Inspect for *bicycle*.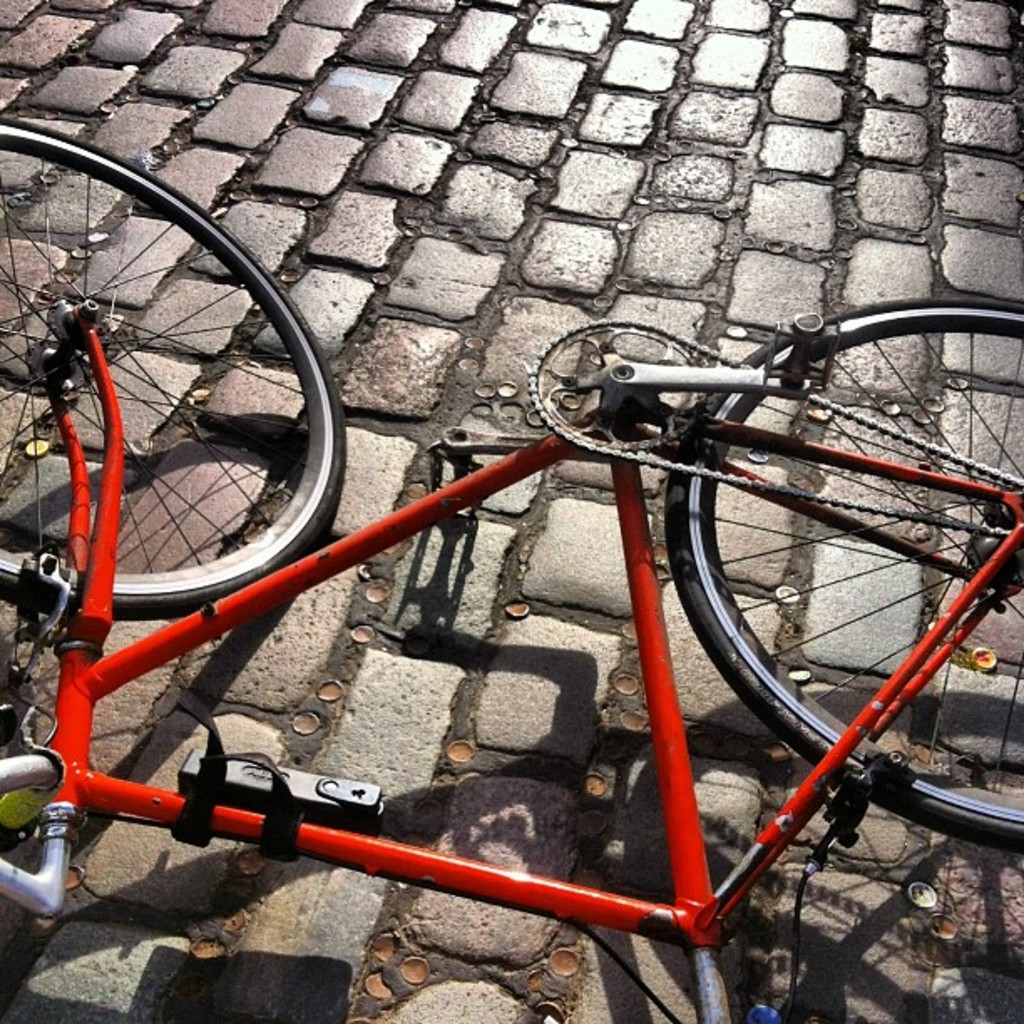
Inspection: {"left": 2, "top": 119, "right": 997, "bottom": 999}.
